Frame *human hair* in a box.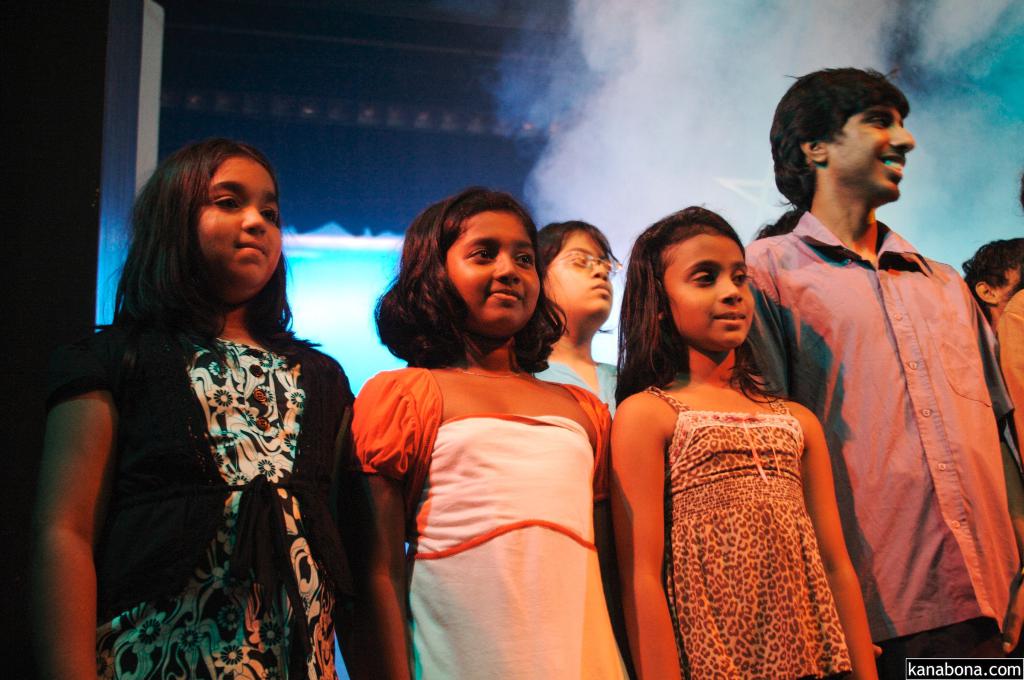
select_region(117, 139, 280, 348).
